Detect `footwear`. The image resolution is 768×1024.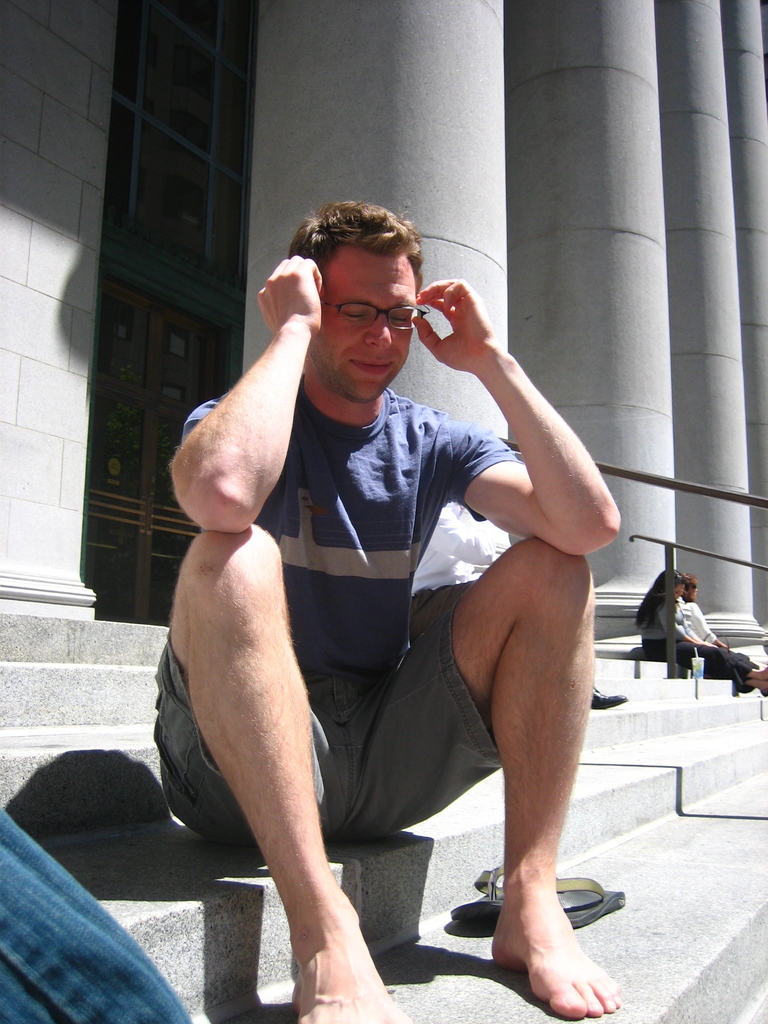
bbox=(556, 872, 628, 922).
